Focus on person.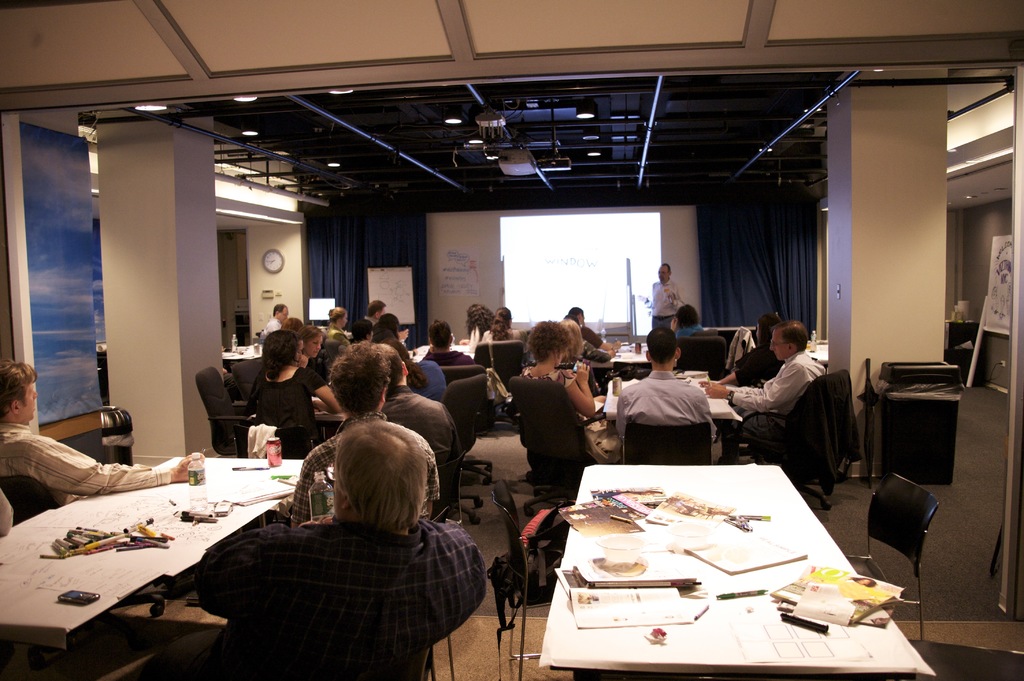
Focused at detection(566, 318, 616, 359).
